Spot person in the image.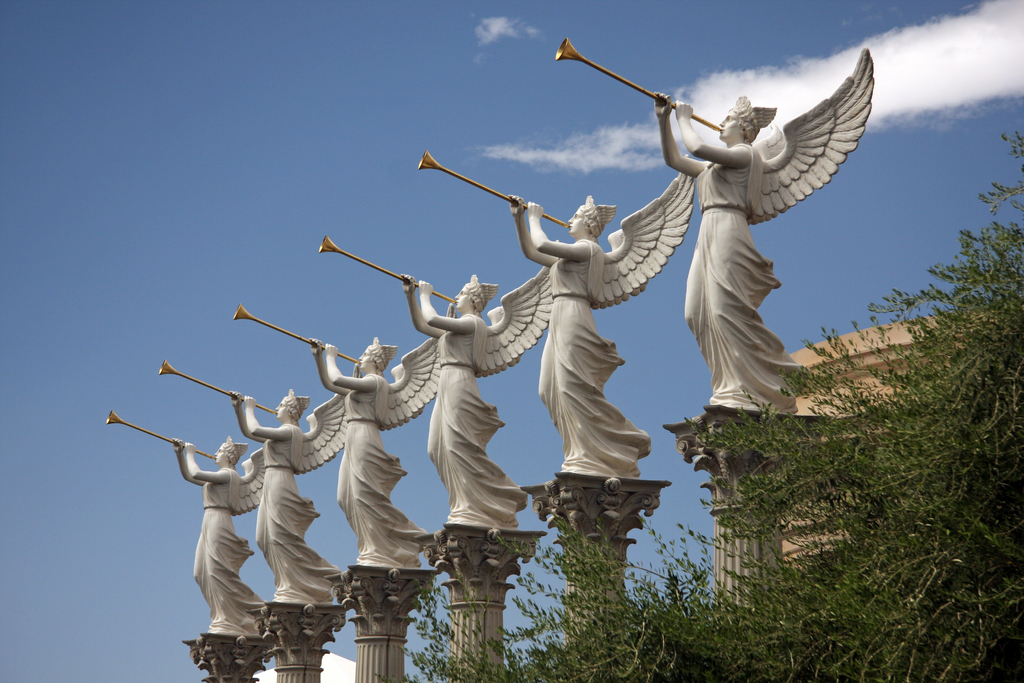
person found at region(508, 197, 651, 490).
